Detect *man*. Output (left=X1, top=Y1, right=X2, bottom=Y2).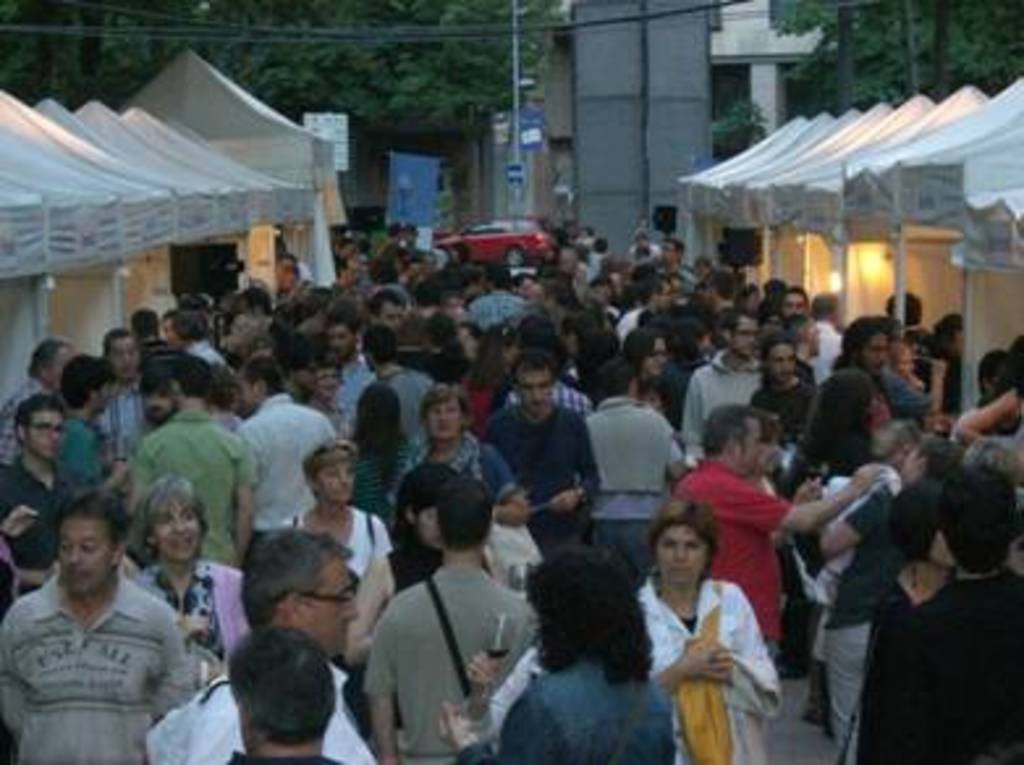
(left=665, top=403, right=877, bottom=652).
